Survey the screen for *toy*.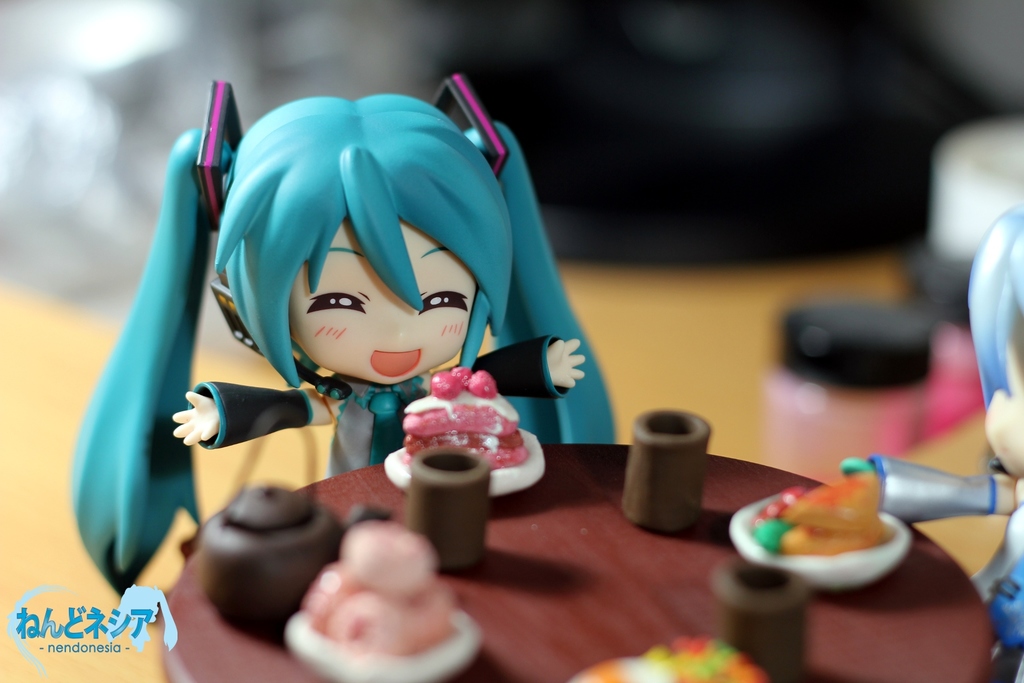
Survey found: left=823, top=195, right=1023, bottom=682.
